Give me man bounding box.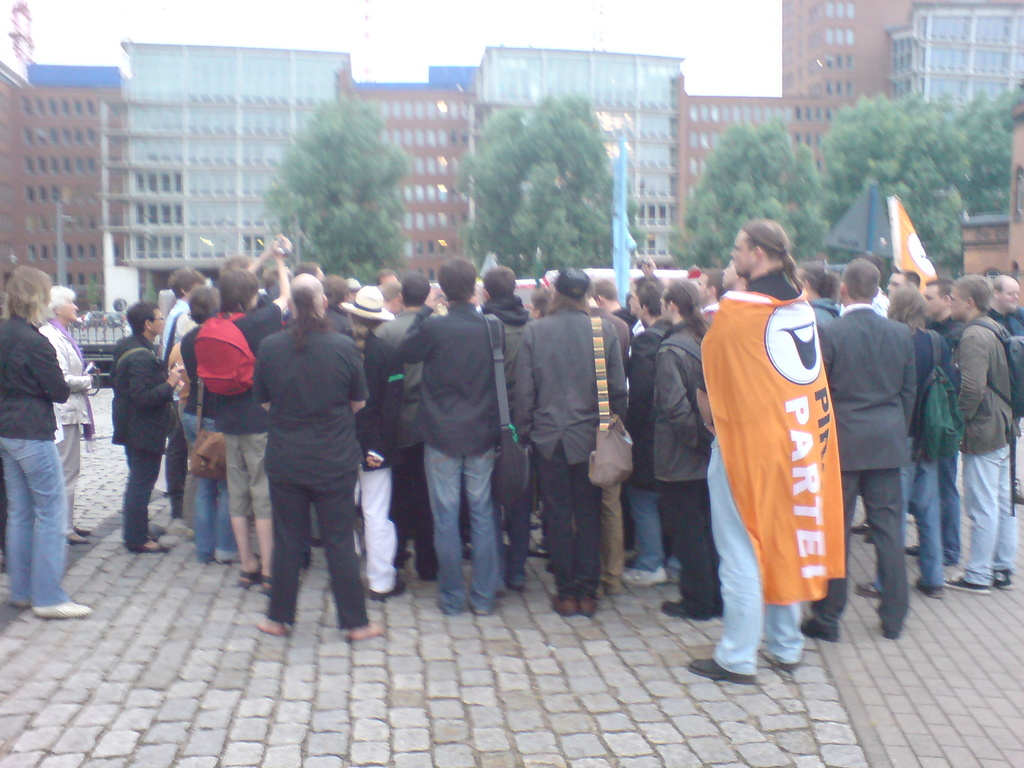
<box>589,273,643,556</box>.
